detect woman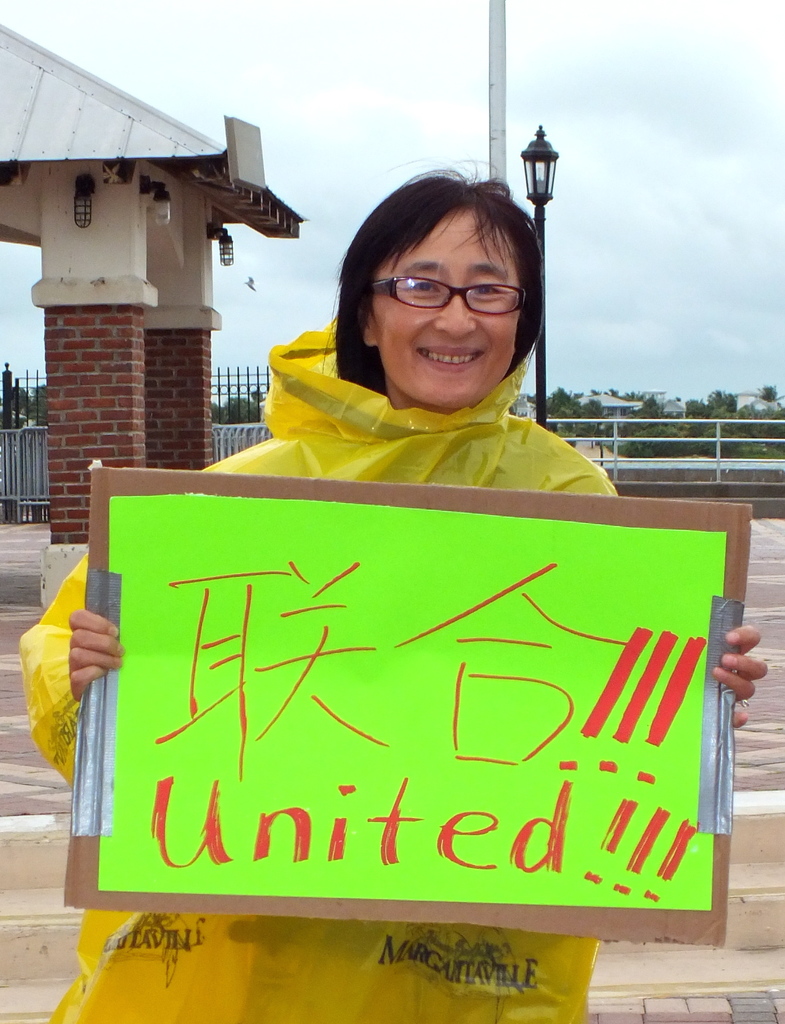
detection(17, 162, 766, 1023)
